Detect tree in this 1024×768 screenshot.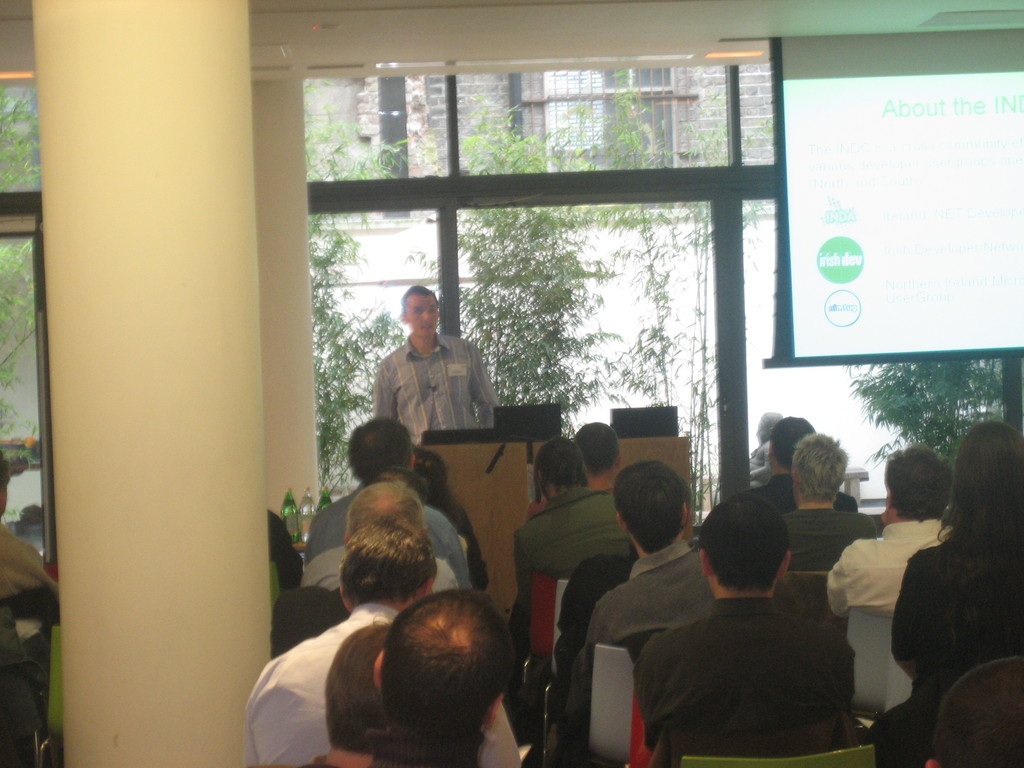
Detection: [563,70,776,533].
